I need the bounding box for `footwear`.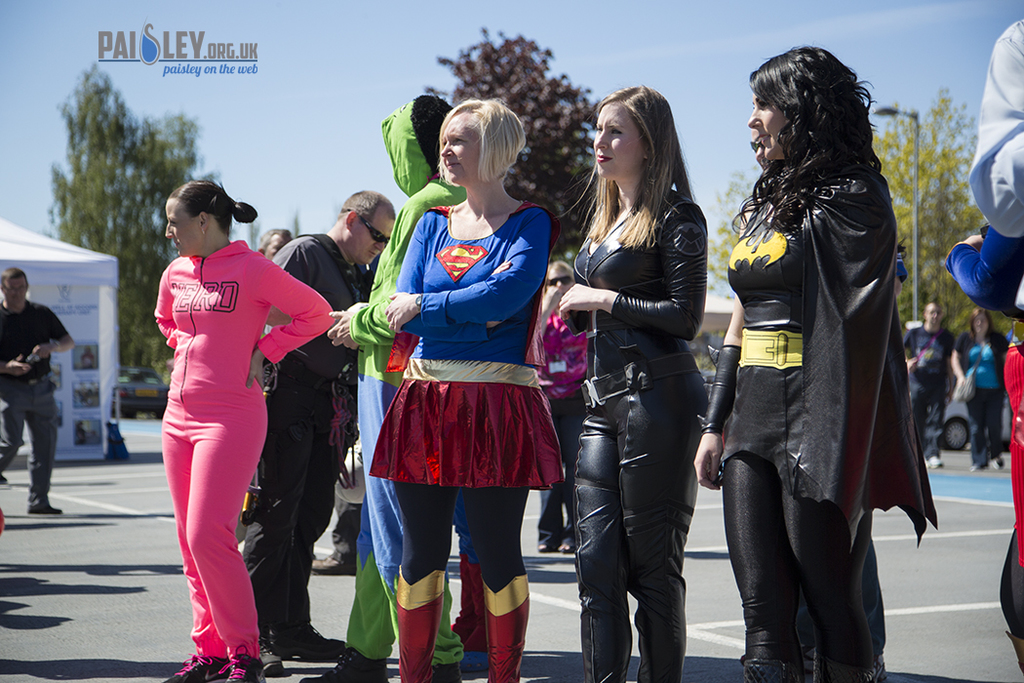
Here it is: locate(989, 458, 1007, 474).
